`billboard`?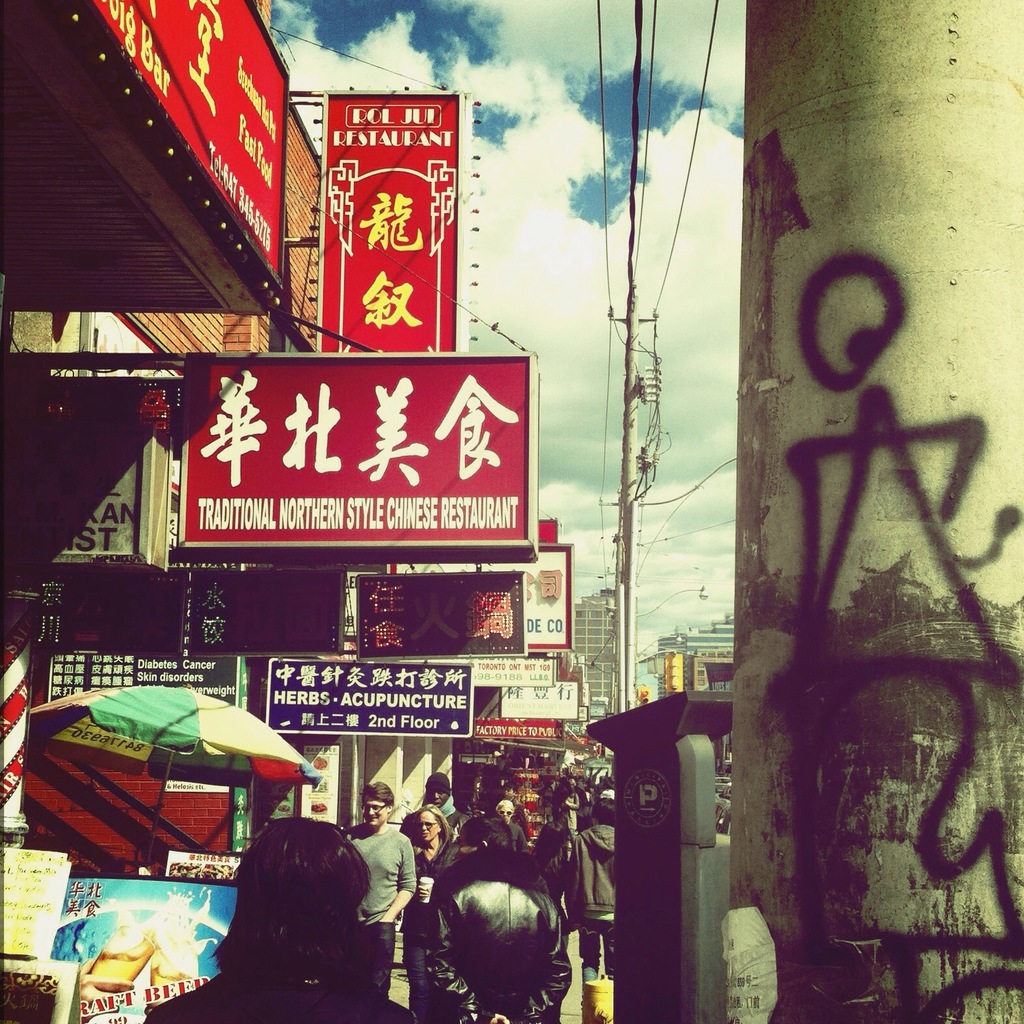
{"x1": 128, "y1": 345, "x2": 539, "y2": 587}
